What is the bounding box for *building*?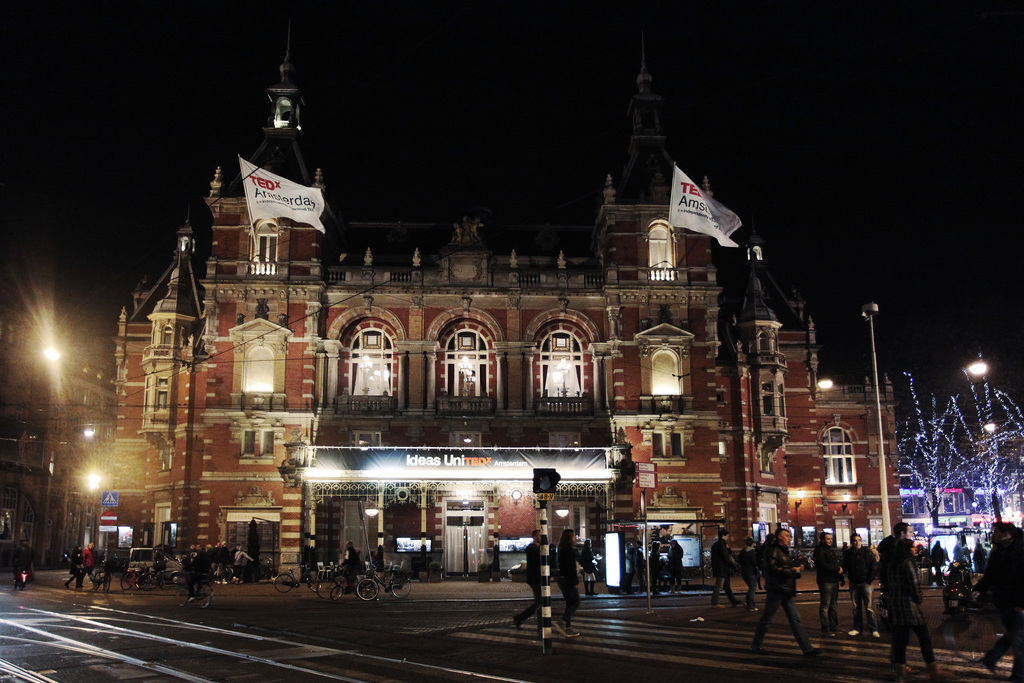
bbox=[902, 350, 1023, 577].
